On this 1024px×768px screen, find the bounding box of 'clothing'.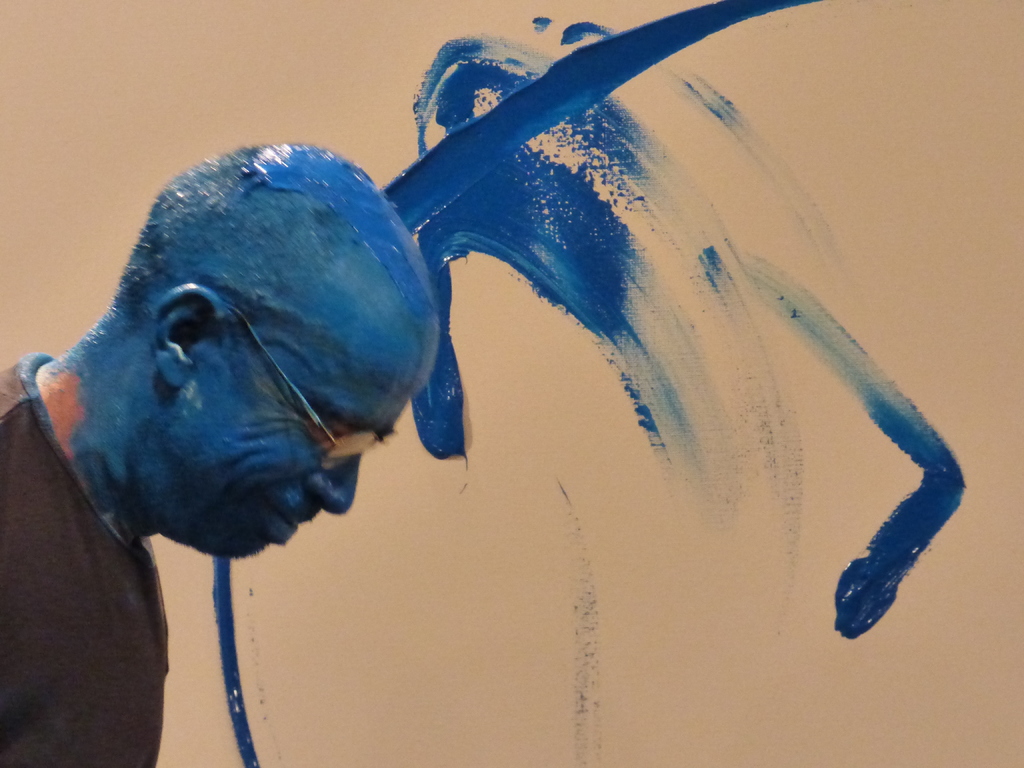
Bounding box: bbox=[3, 354, 170, 767].
